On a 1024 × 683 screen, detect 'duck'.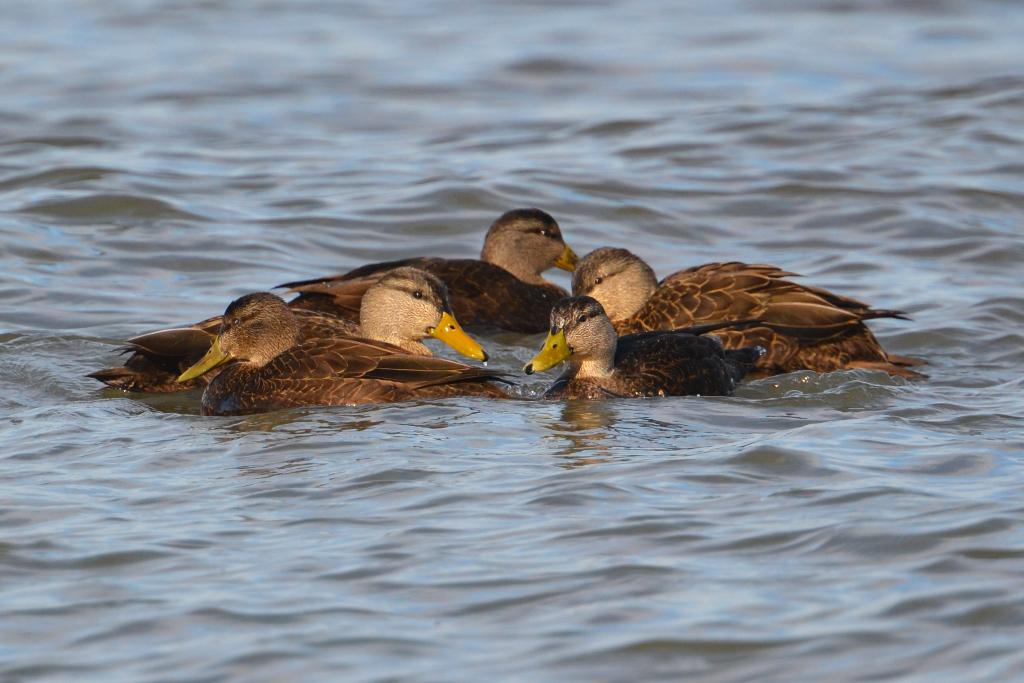
271, 205, 587, 326.
